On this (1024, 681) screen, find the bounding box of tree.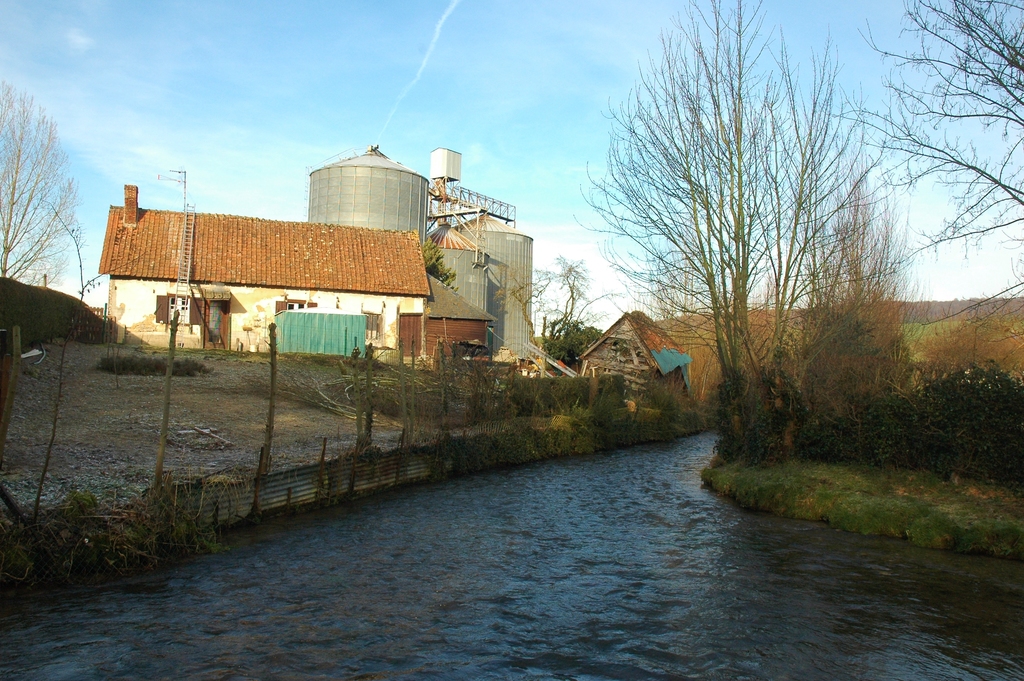
Bounding box: [x1=530, y1=315, x2=607, y2=366].
